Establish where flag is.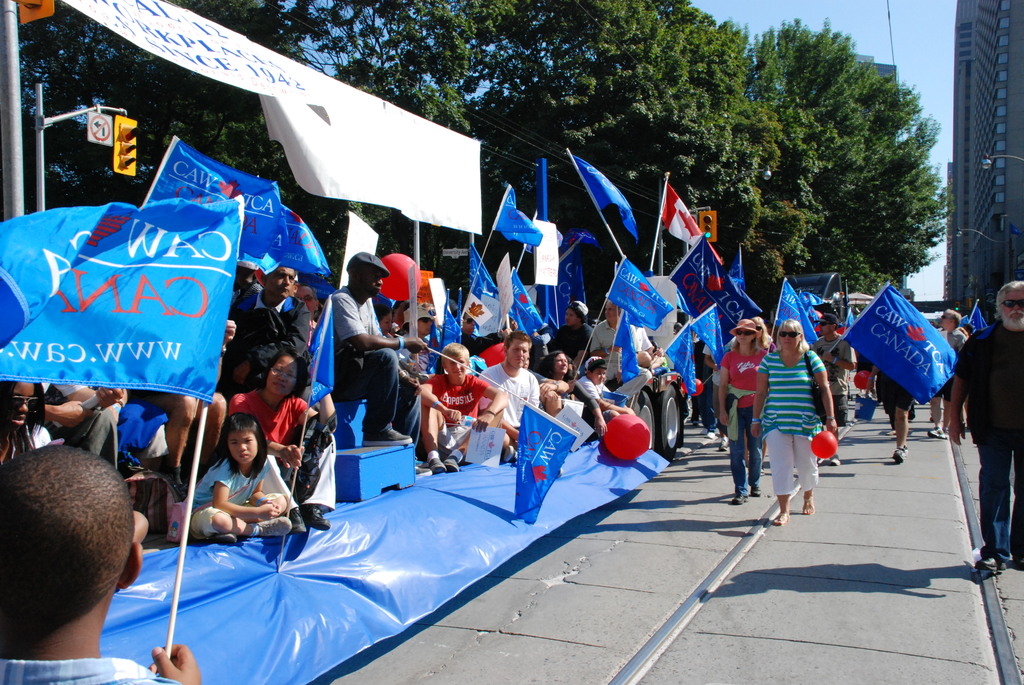
Established at [x1=801, y1=297, x2=831, y2=317].
